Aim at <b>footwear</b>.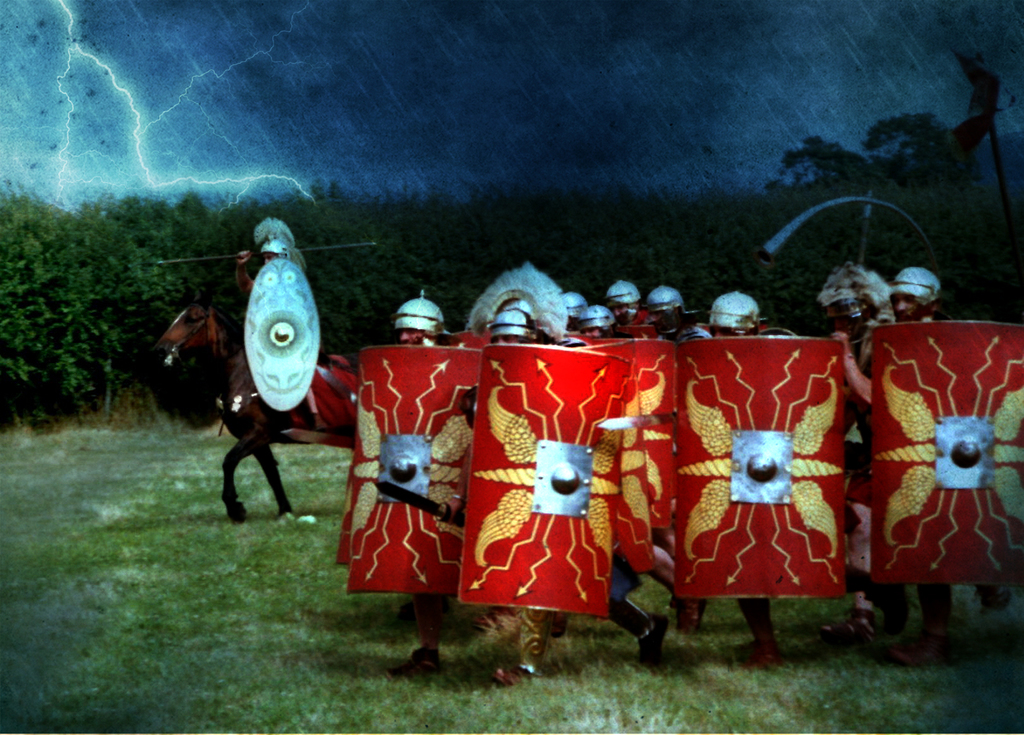
Aimed at <bbox>497, 668, 532, 690</bbox>.
